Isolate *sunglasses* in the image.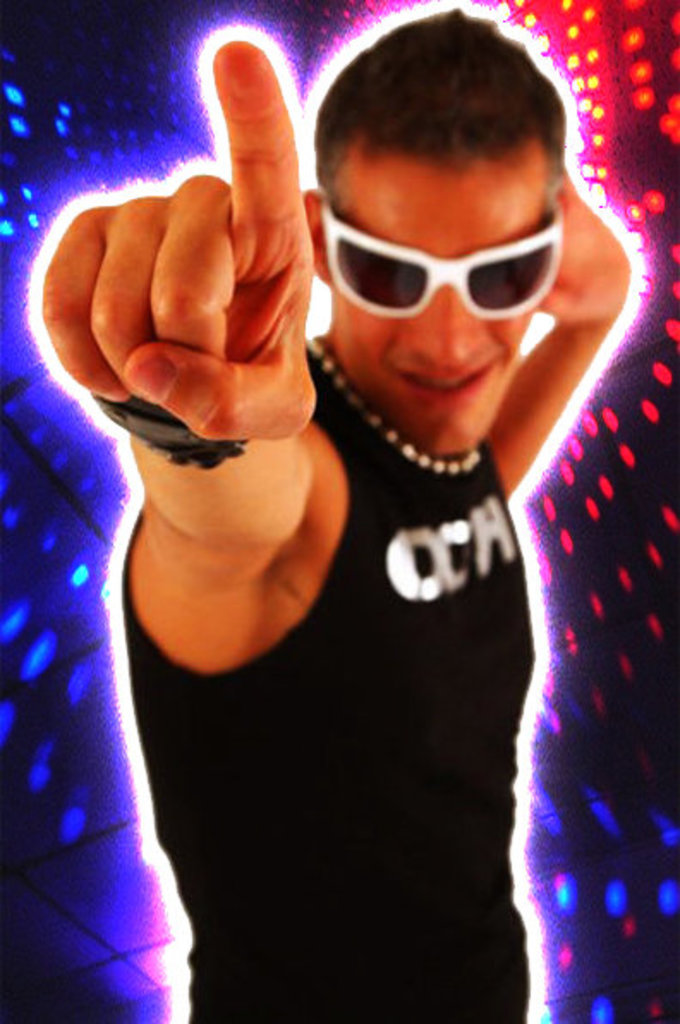
Isolated region: (321, 199, 567, 323).
